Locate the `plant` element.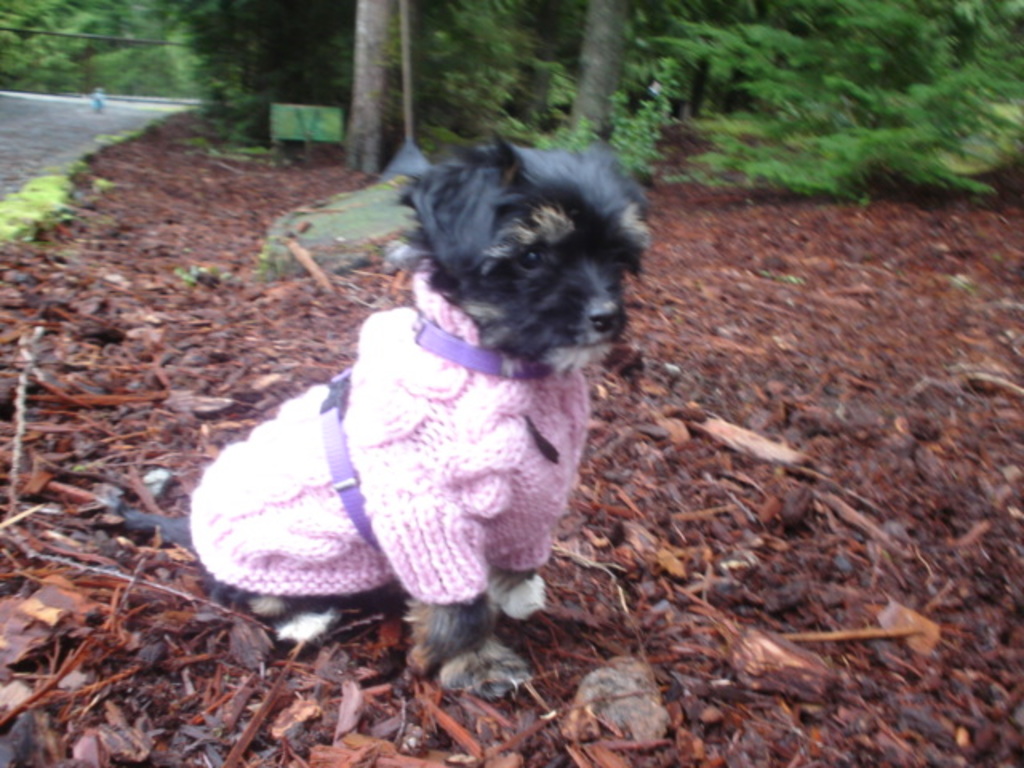
Element bbox: bbox=(0, 163, 77, 250).
